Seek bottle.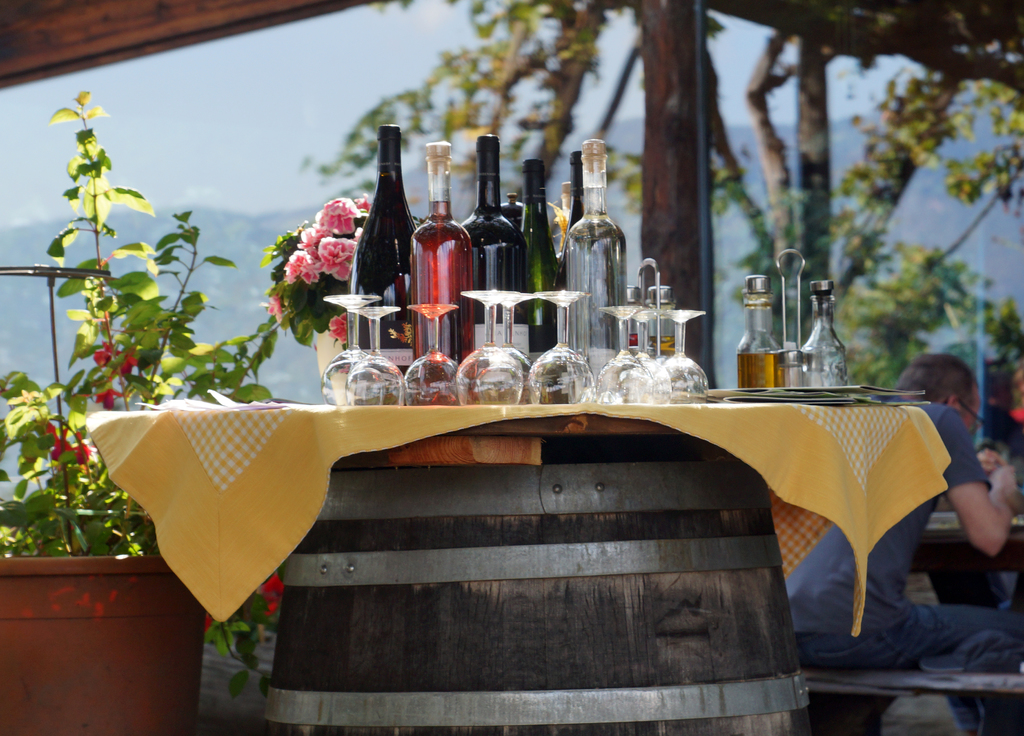
x1=554, y1=152, x2=586, y2=344.
